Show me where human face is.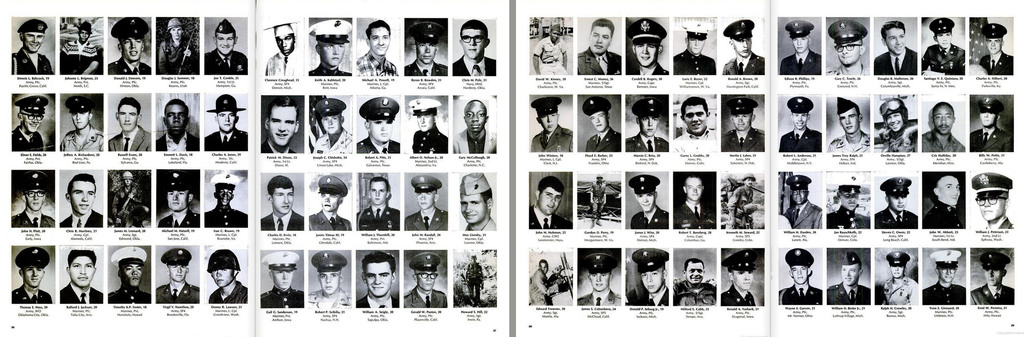
human face is at box(463, 103, 486, 131).
